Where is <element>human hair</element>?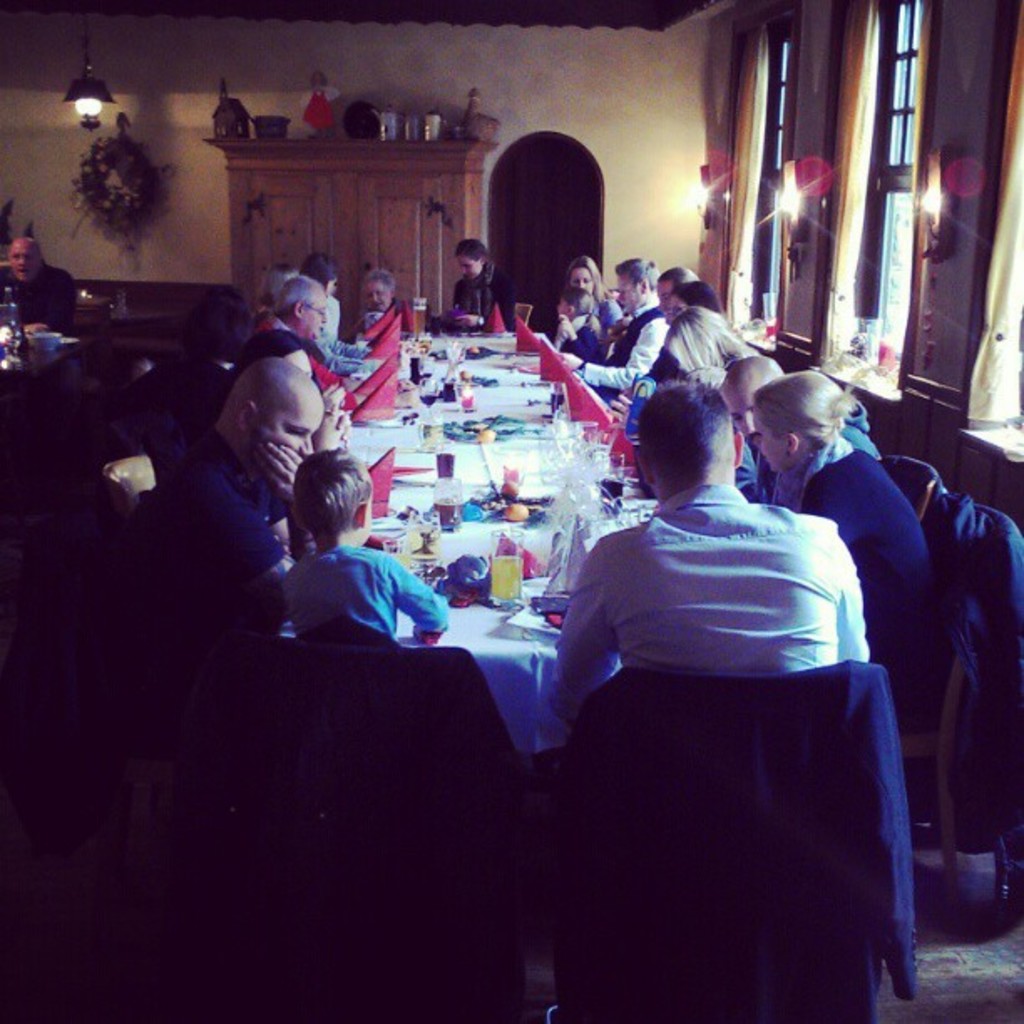
left=301, top=447, right=375, bottom=557.
